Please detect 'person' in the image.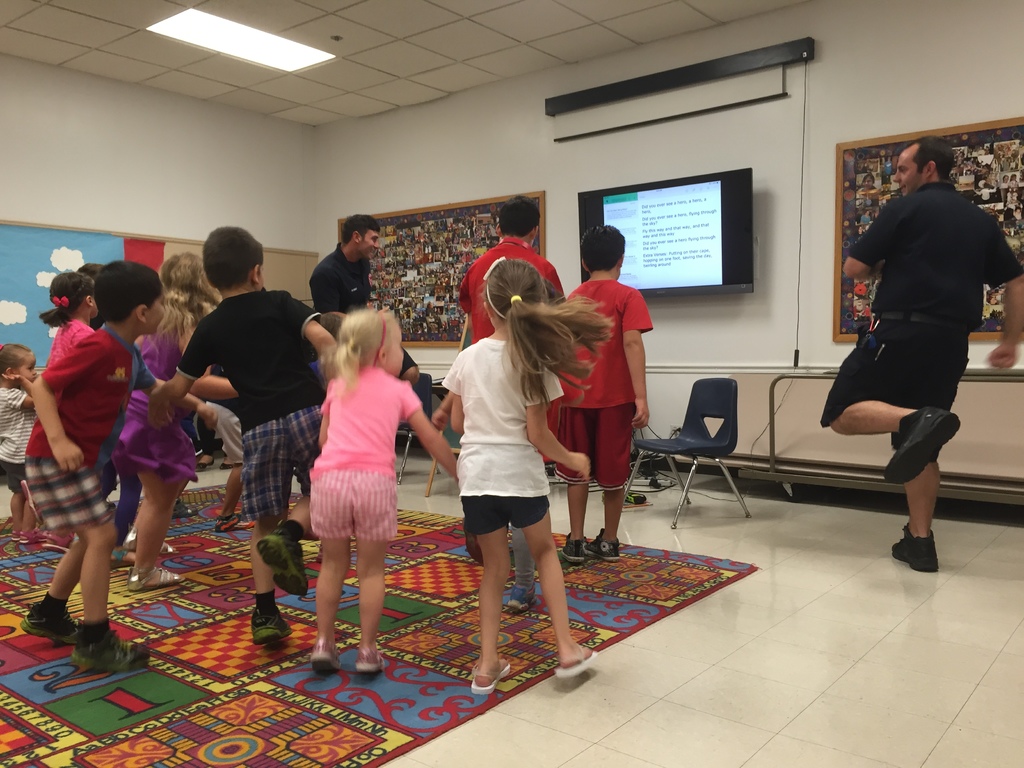
select_region(551, 221, 654, 564).
